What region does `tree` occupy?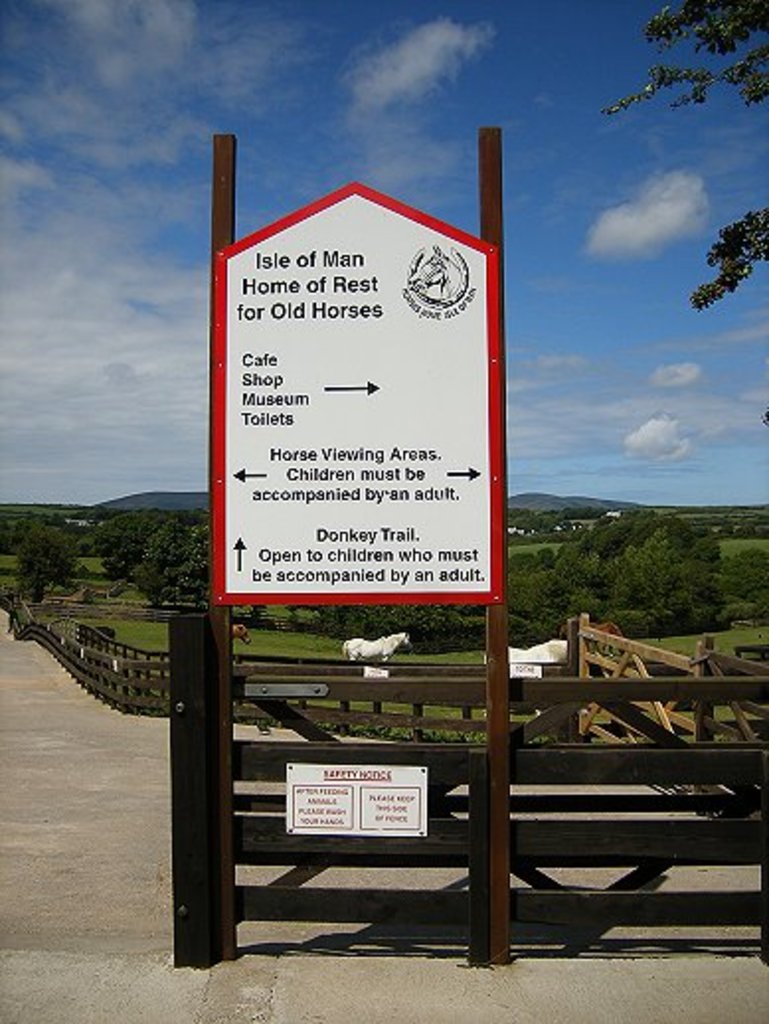
(95,502,170,571).
